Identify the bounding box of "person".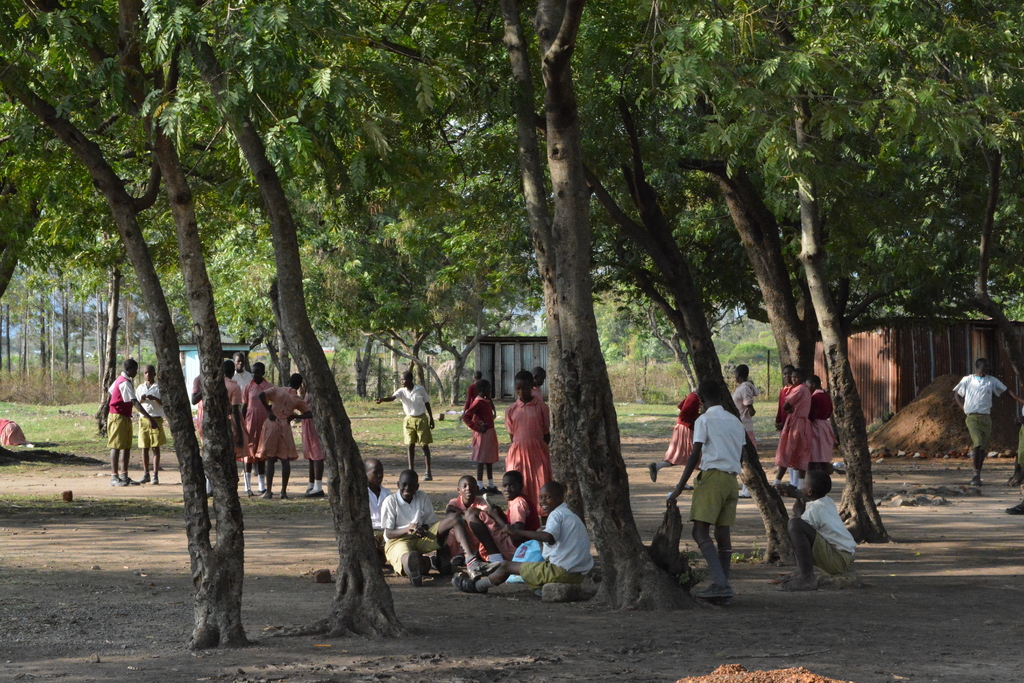
box(0, 416, 38, 445).
